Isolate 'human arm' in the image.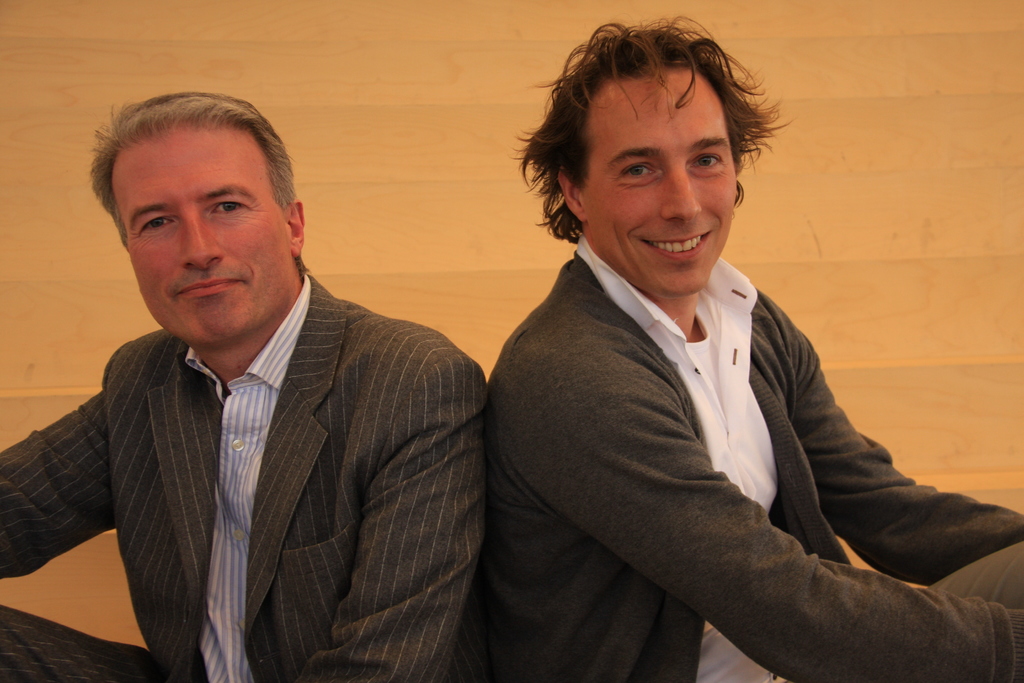
Isolated region: detection(484, 309, 922, 664).
